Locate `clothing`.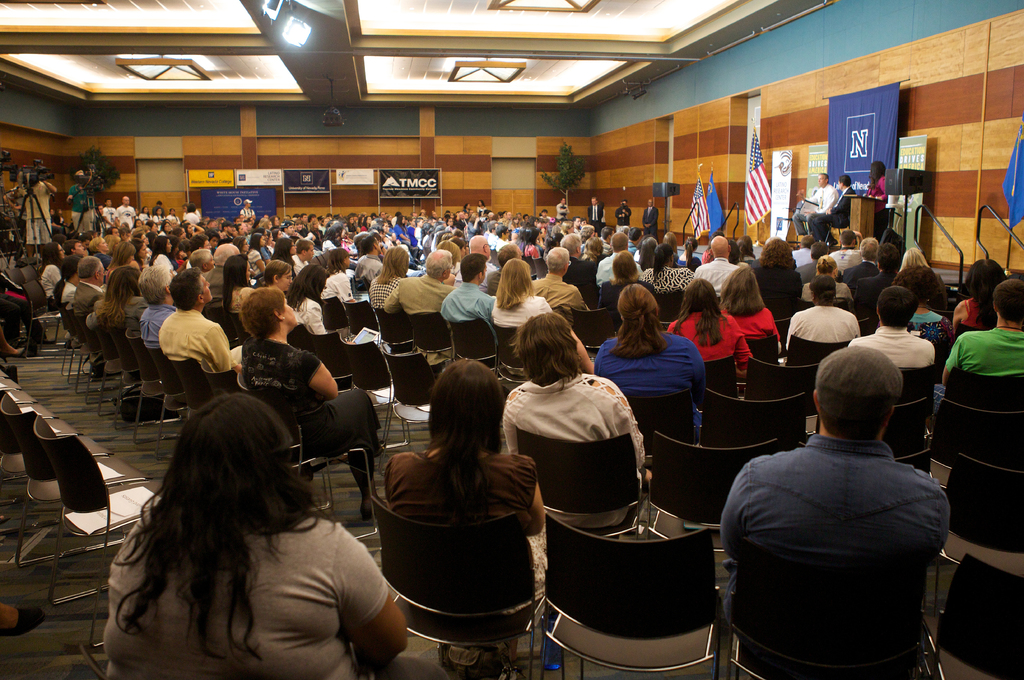
Bounding box: 929,324,1023,415.
